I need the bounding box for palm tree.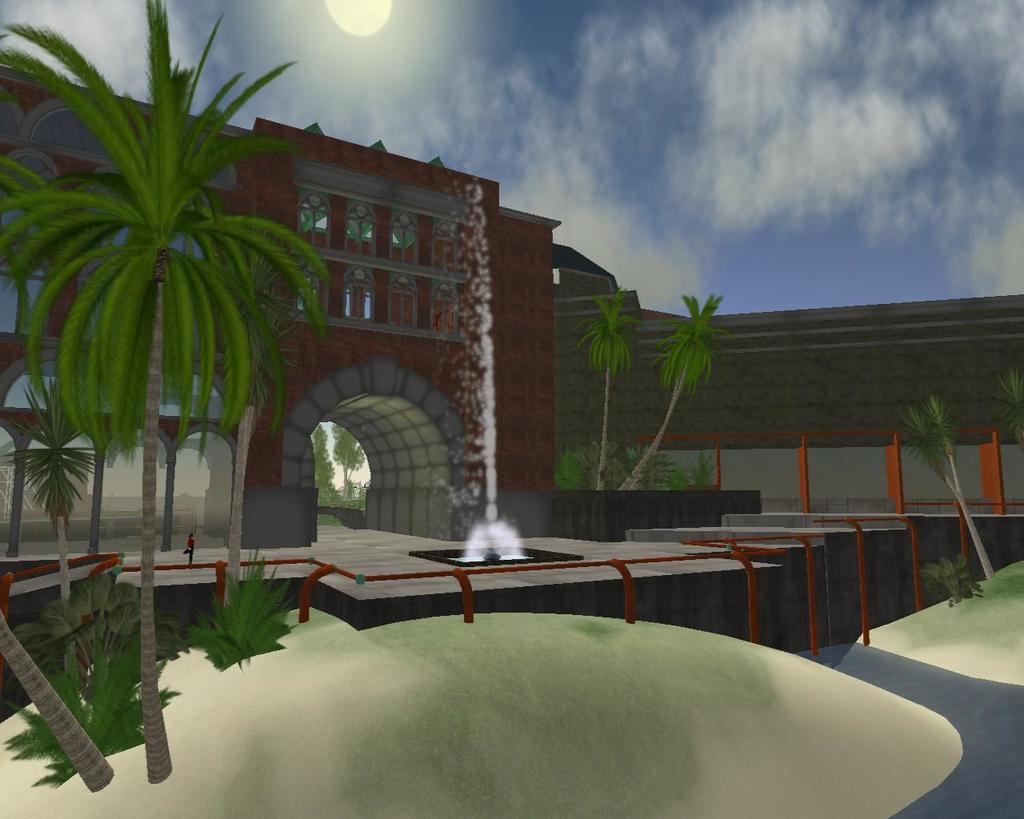
Here it is: [left=890, top=382, right=981, bottom=577].
